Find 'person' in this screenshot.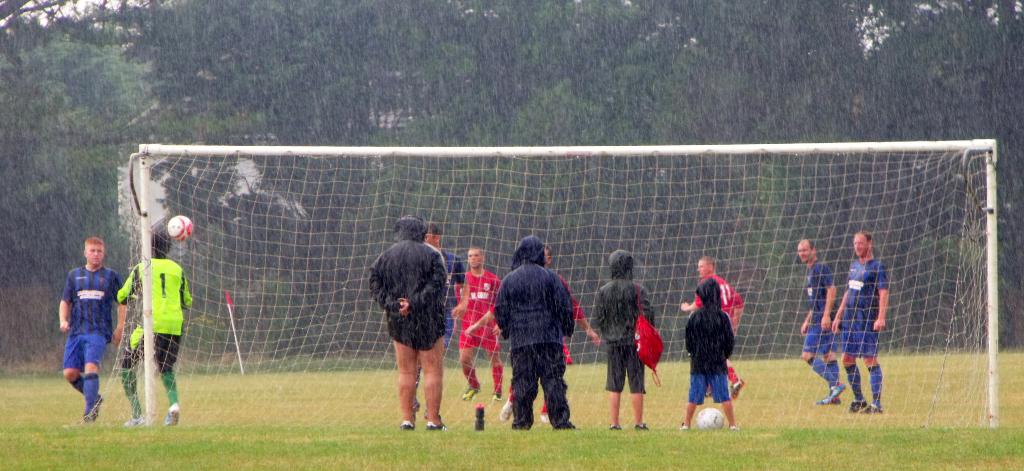
The bounding box for 'person' is 585:250:654:426.
